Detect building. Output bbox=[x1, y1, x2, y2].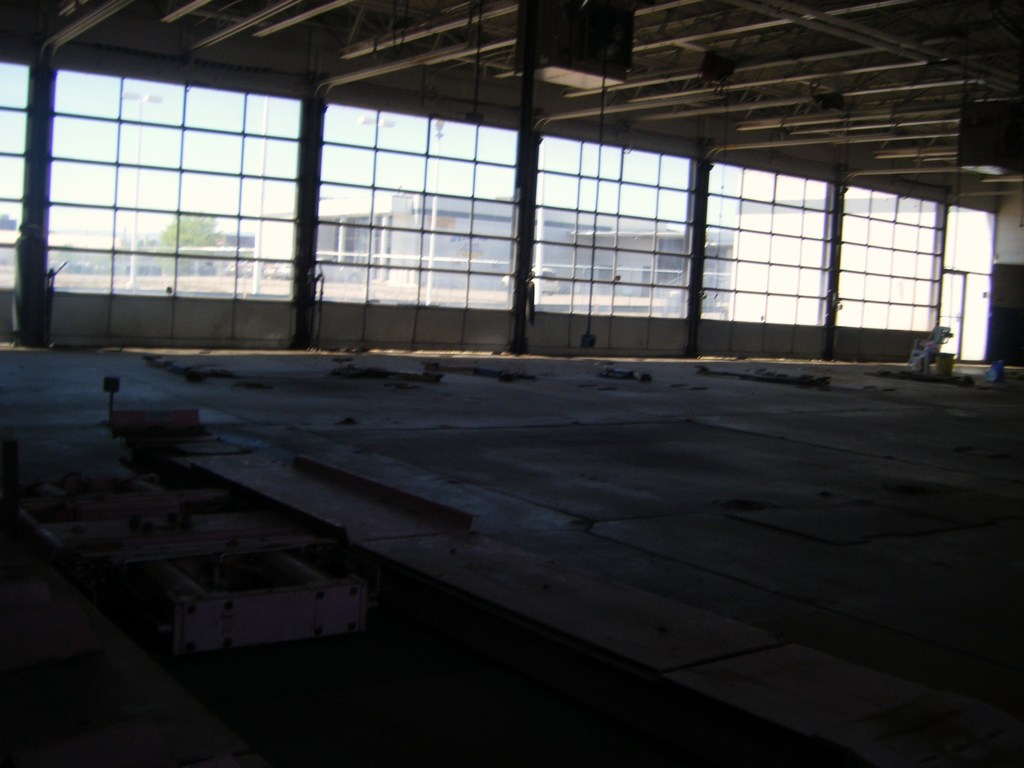
bbox=[3, 0, 1021, 767].
